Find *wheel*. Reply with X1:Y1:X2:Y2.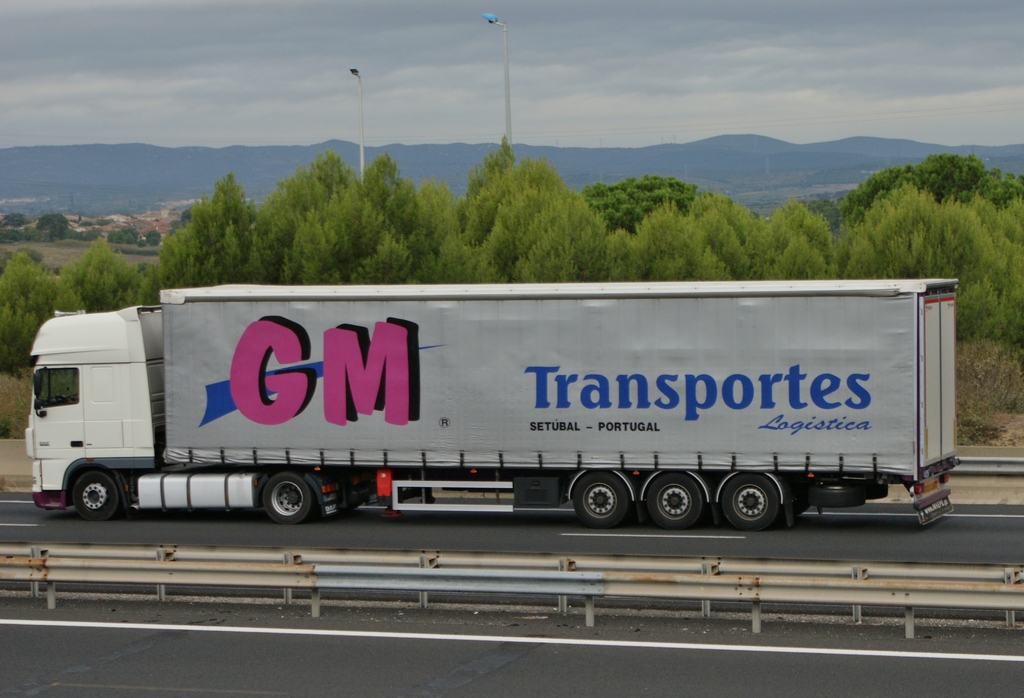
565:475:627:526.
